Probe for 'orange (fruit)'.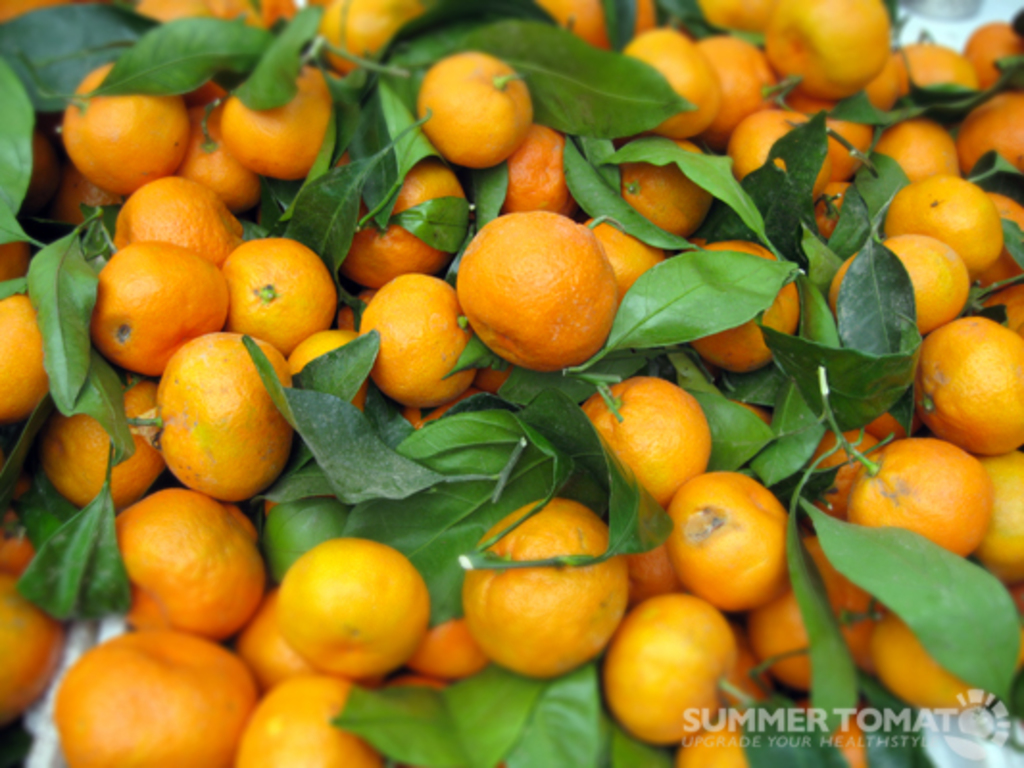
Probe result: BBox(928, 311, 1022, 449).
